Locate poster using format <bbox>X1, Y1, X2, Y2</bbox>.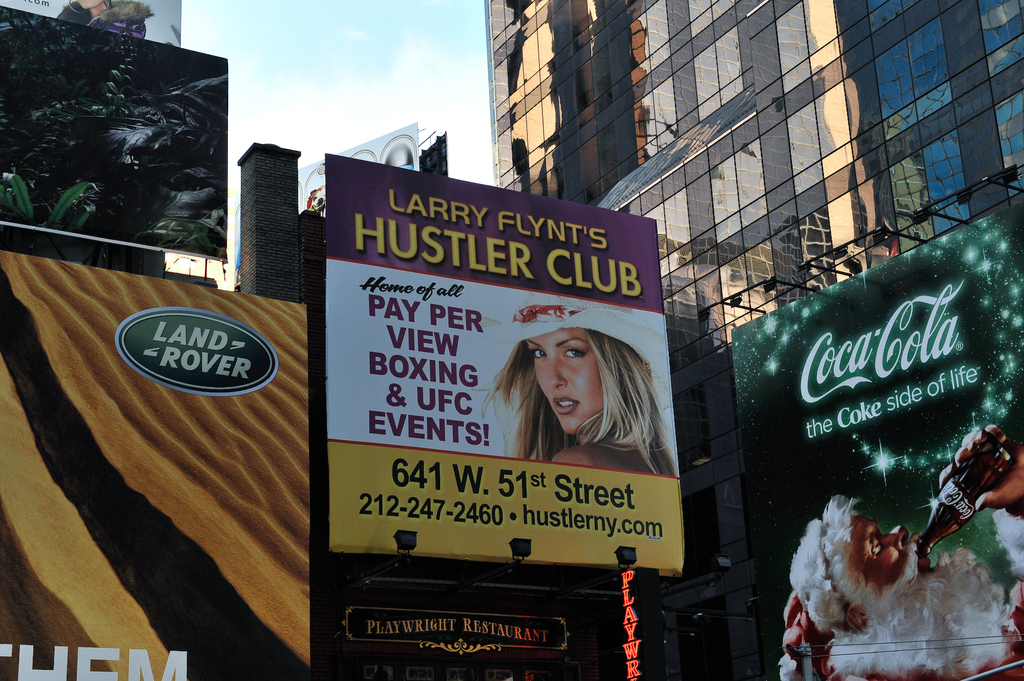
<bbox>1, 4, 227, 255</bbox>.
